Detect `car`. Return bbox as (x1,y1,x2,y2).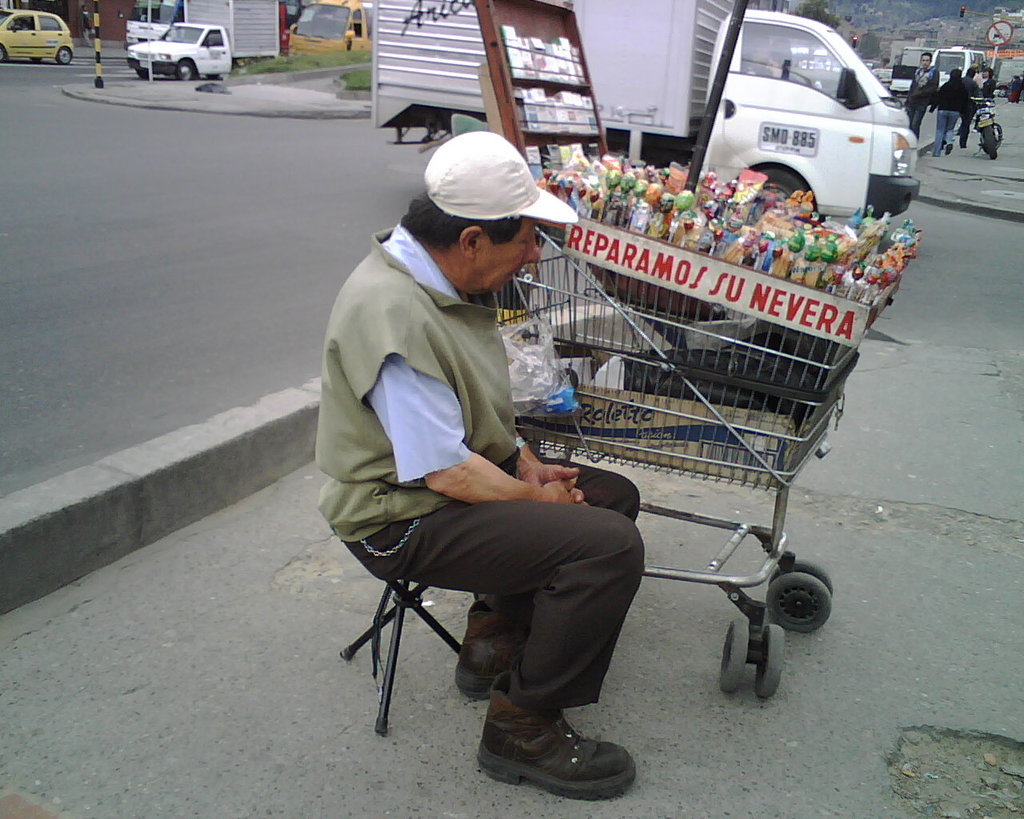
(0,2,78,63).
